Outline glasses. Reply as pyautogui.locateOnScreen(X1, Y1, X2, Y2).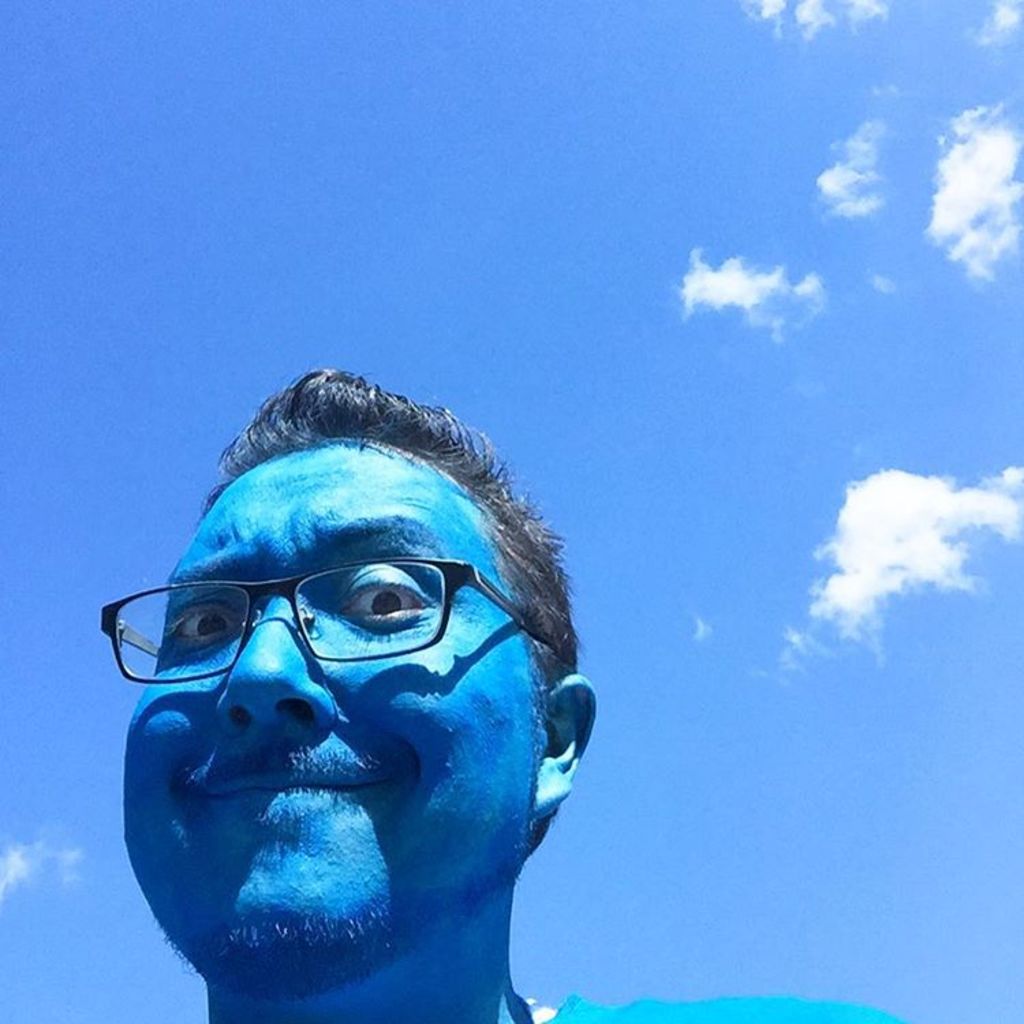
pyautogui.locateOnScreen(101, 547, 528, 732).
